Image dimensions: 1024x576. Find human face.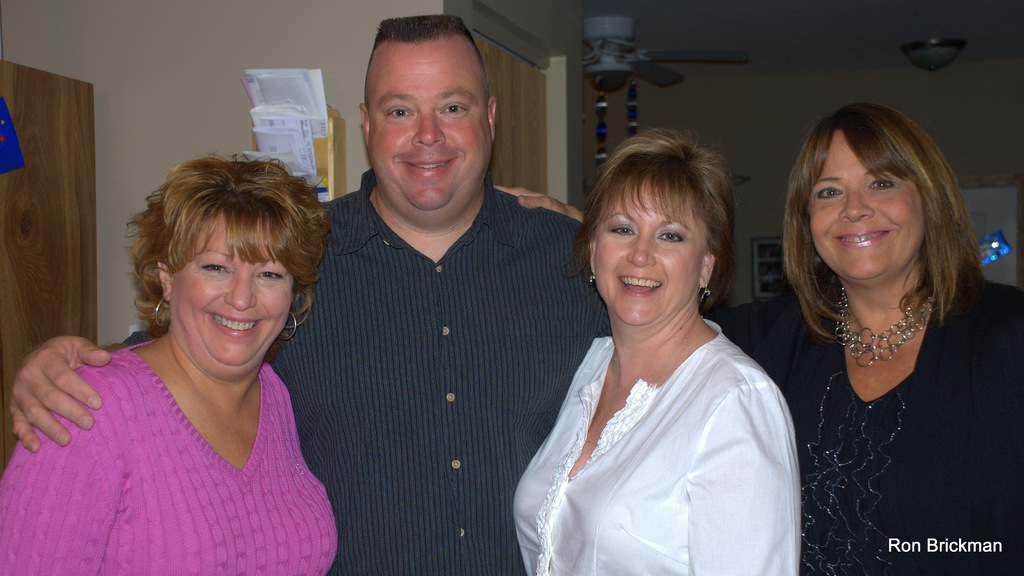
<region>812, 131, 920, 284</region>.
